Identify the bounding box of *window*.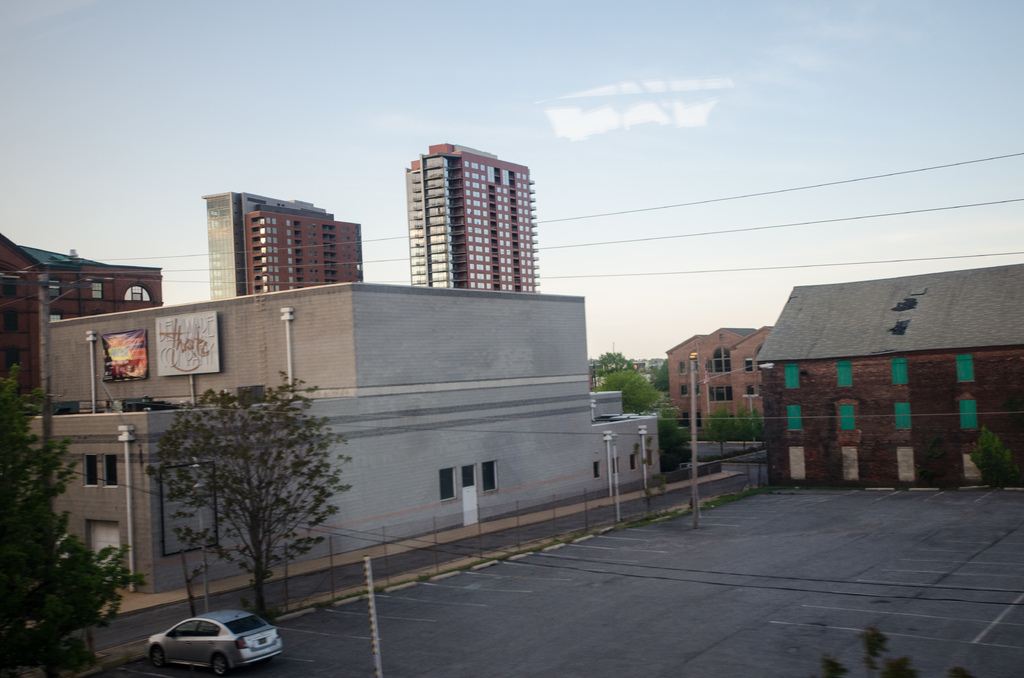
<bbox>632, 455, 637, 469</bbox>.
